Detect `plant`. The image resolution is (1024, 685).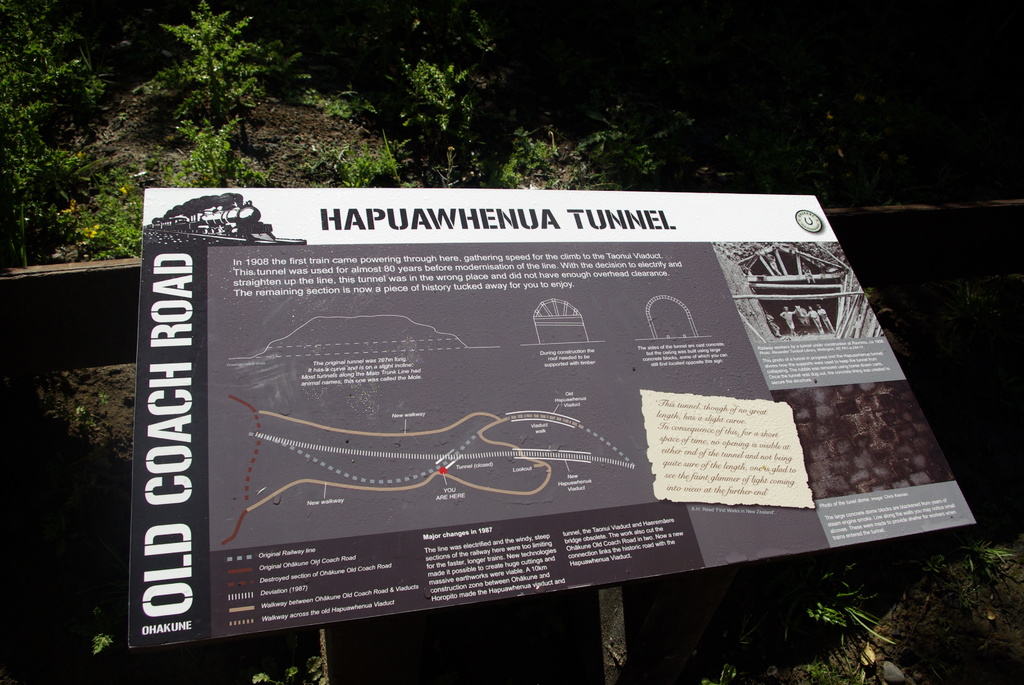
x1=920, y1=539, x2=1012, y2=606.
